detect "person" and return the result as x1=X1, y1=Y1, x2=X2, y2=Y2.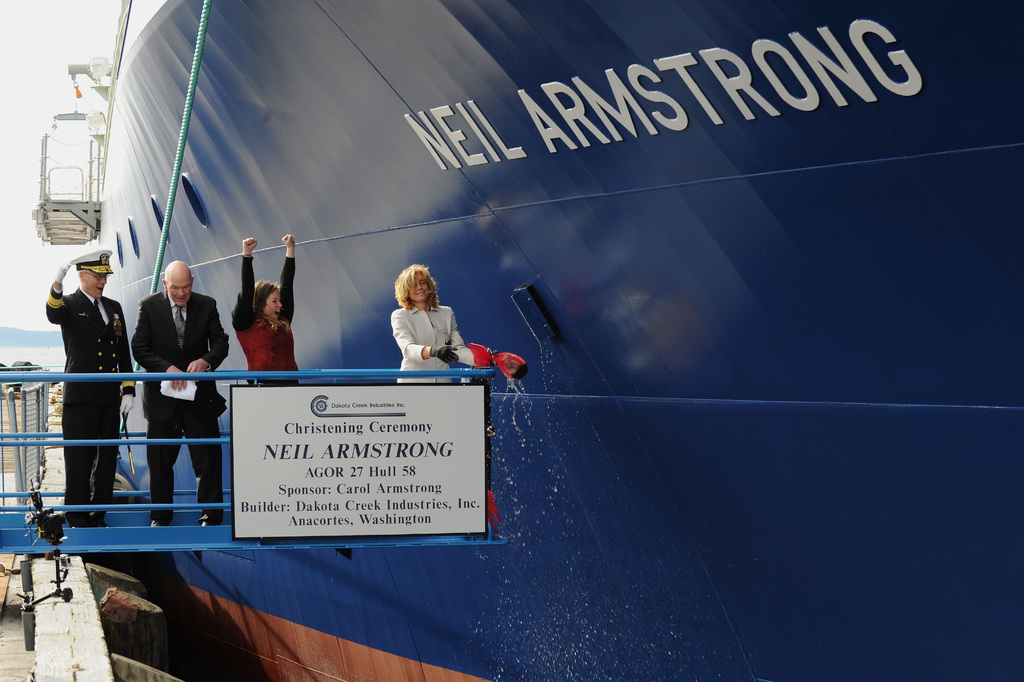
x1=132, y1=261, x2=231, y2=531.
